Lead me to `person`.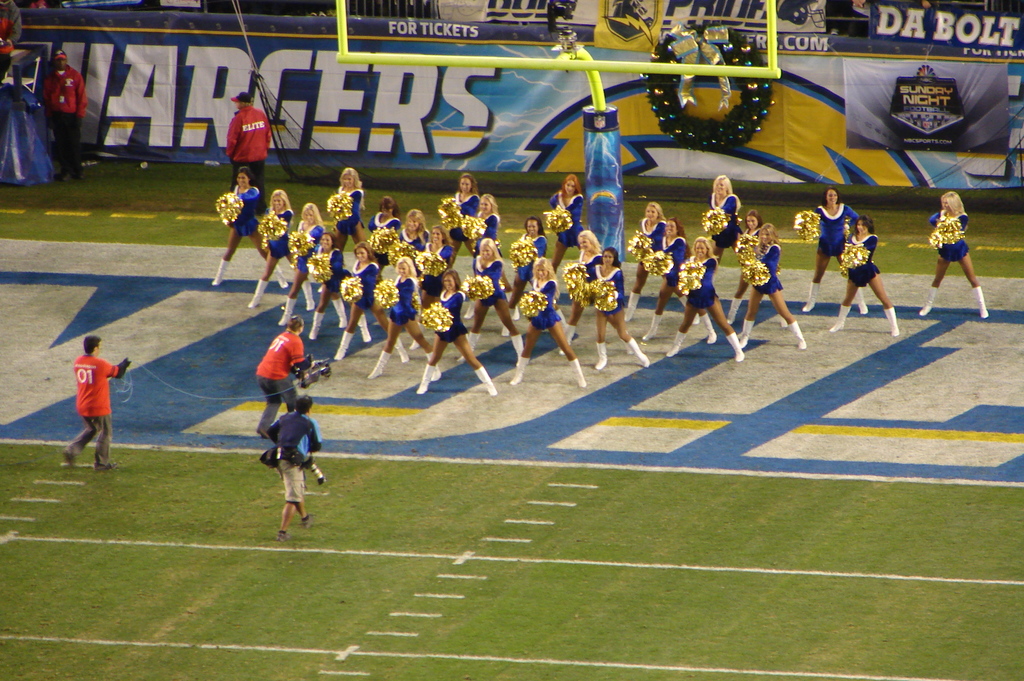
Lead to locate(704, 170, 741, 262).
